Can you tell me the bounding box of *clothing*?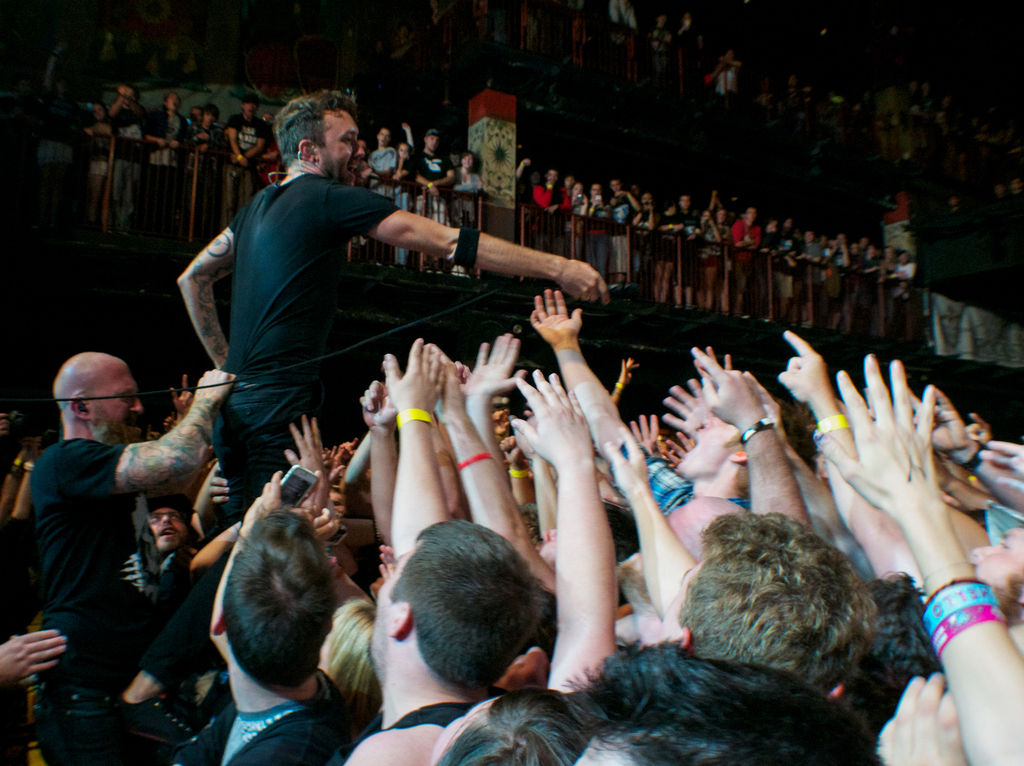
{"left": 826, "top": 242, "right": 849, "bottom": 301}.
